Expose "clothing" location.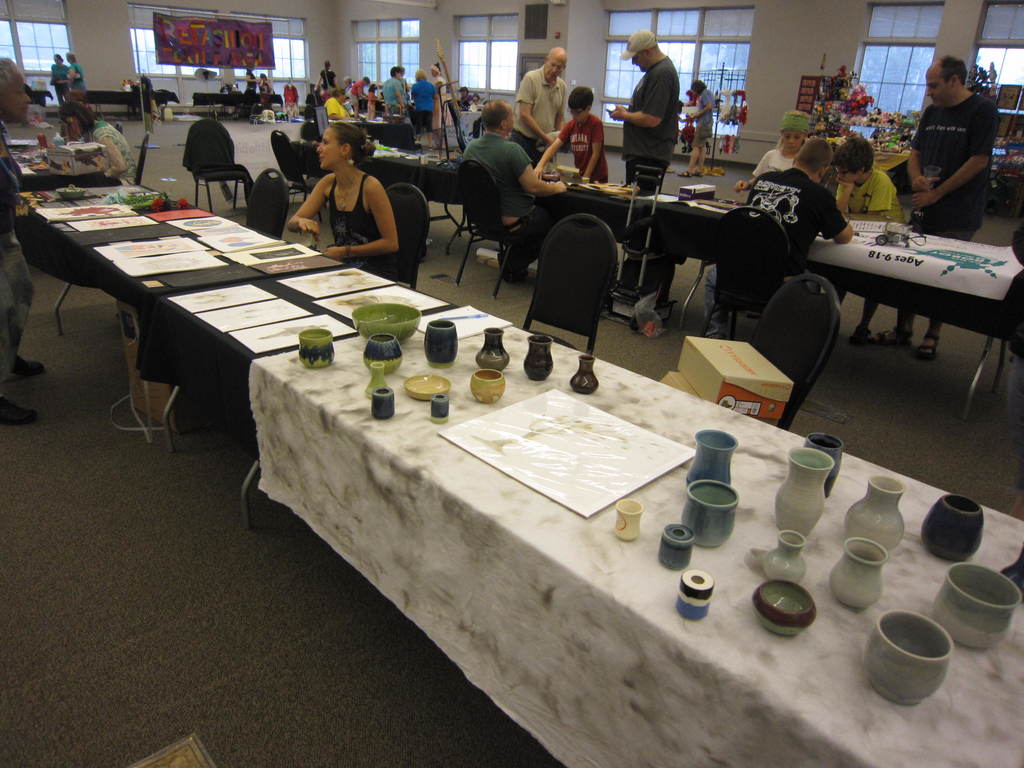
Exposed at (left=836, top=168, right=904, bottom=225).
